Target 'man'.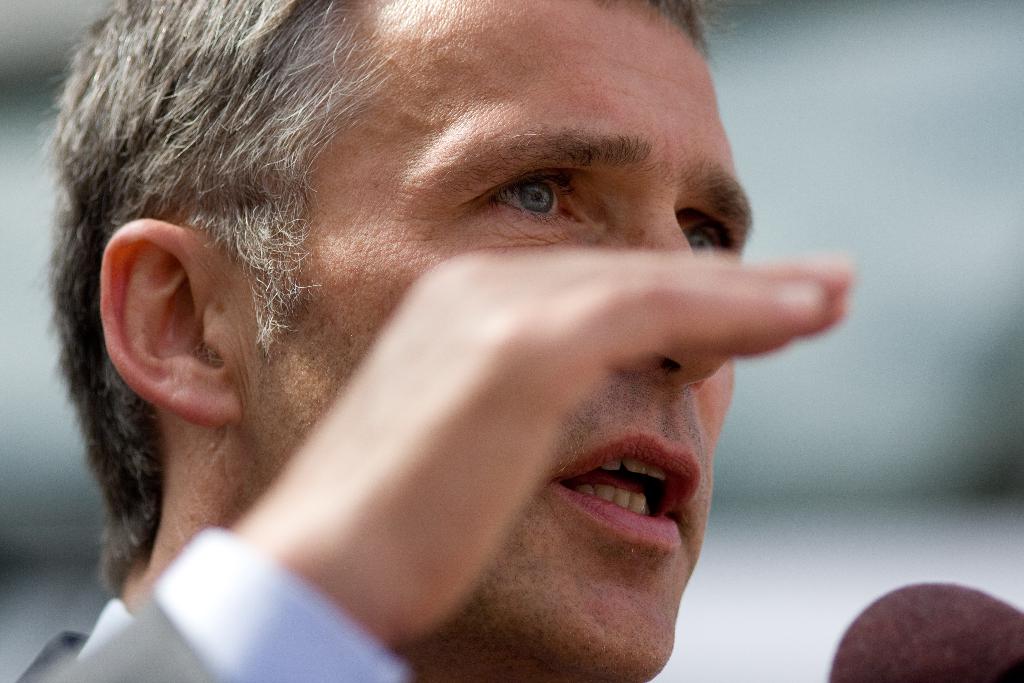
Target region: 68/53/892/671.
